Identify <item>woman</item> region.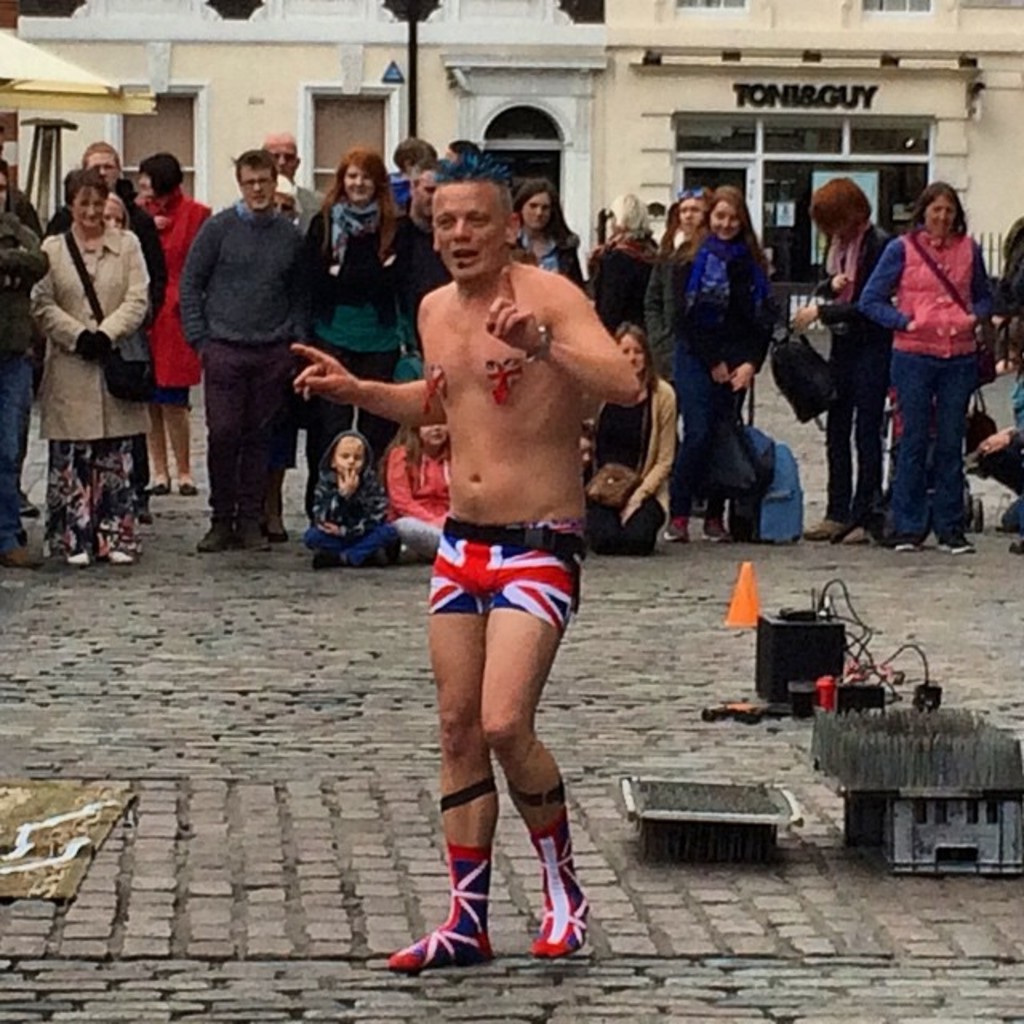
Region: left=640, top=182, right=712, bottom=418.
